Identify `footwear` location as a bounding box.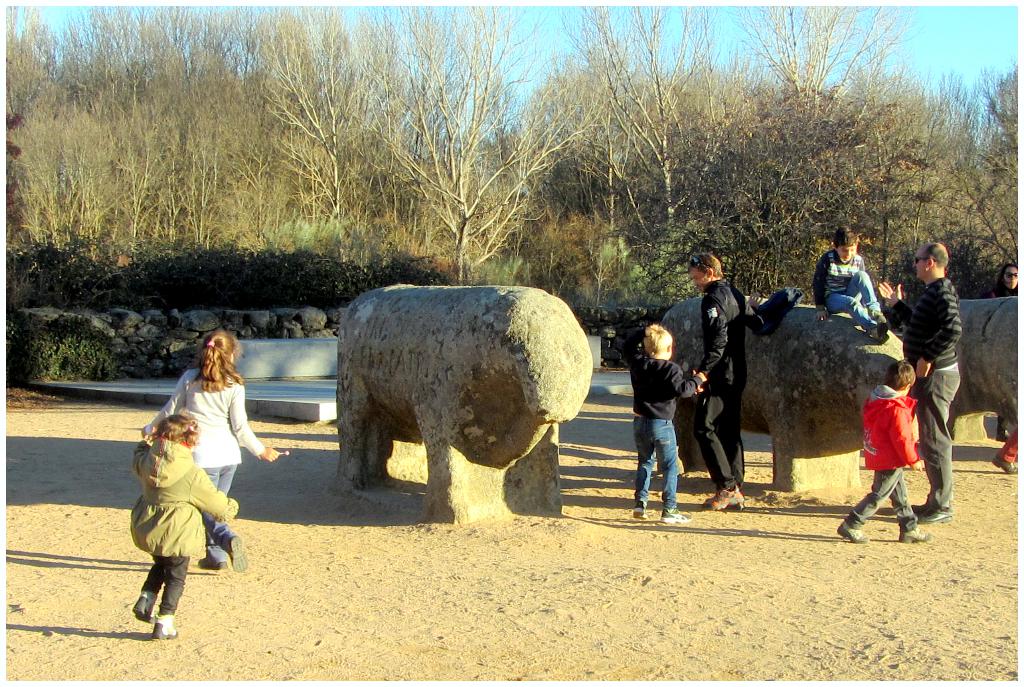
BBox(838, 522, 865, 543).
